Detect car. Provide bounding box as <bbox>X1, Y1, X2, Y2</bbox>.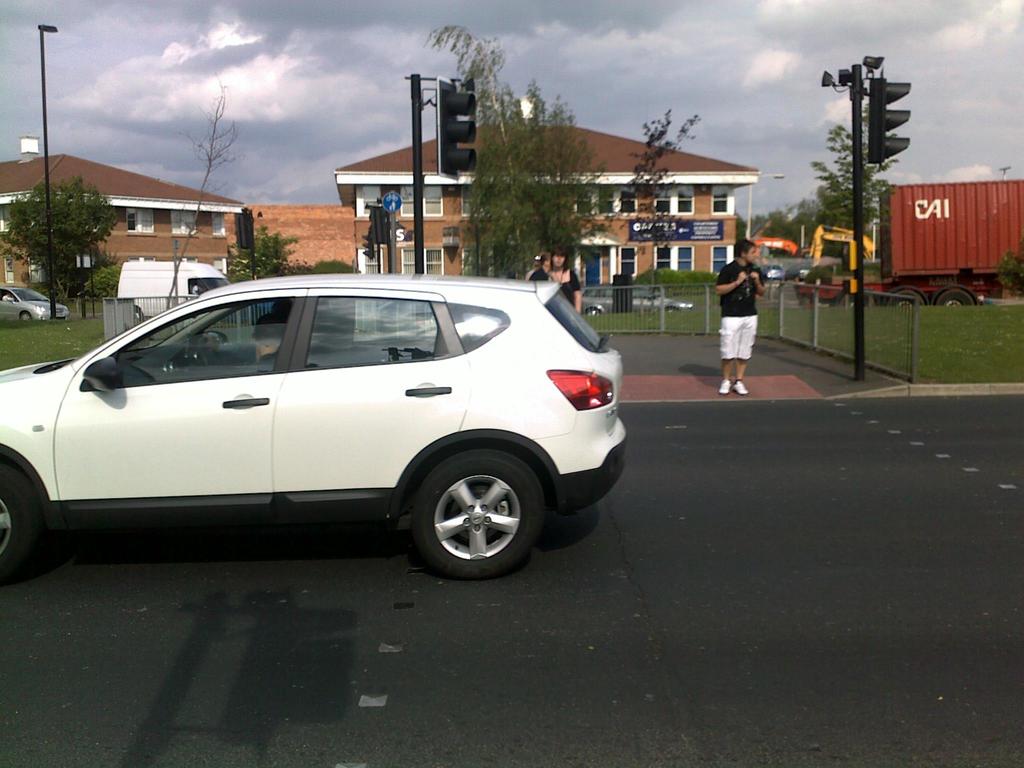
<bbox>580, 285, 691, 323</bbox>.
